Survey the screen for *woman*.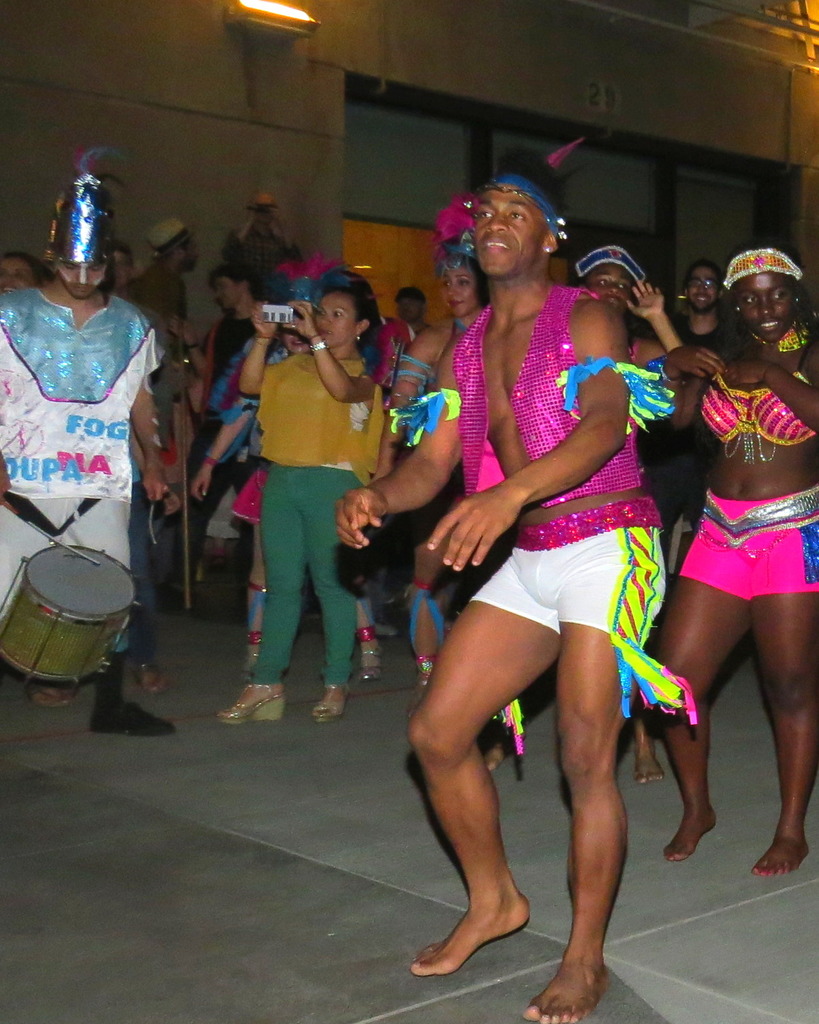
Survey found: rect(243, 265, 393, 730).
